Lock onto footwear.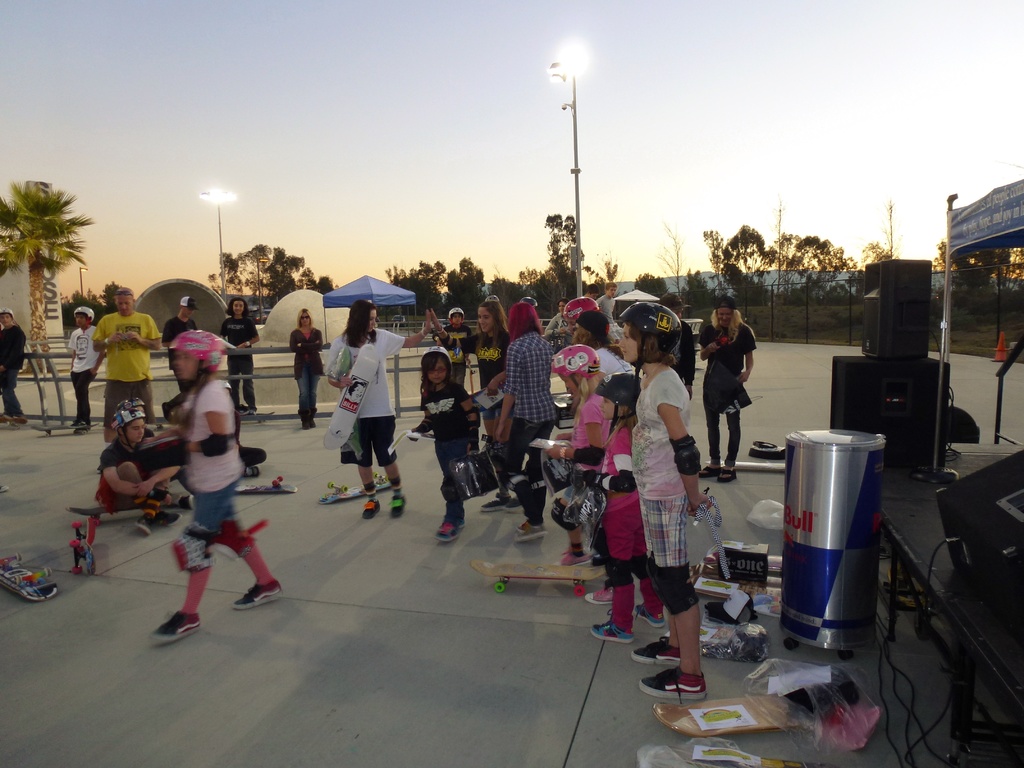
Locked: box(438, 521, 459, 545).
